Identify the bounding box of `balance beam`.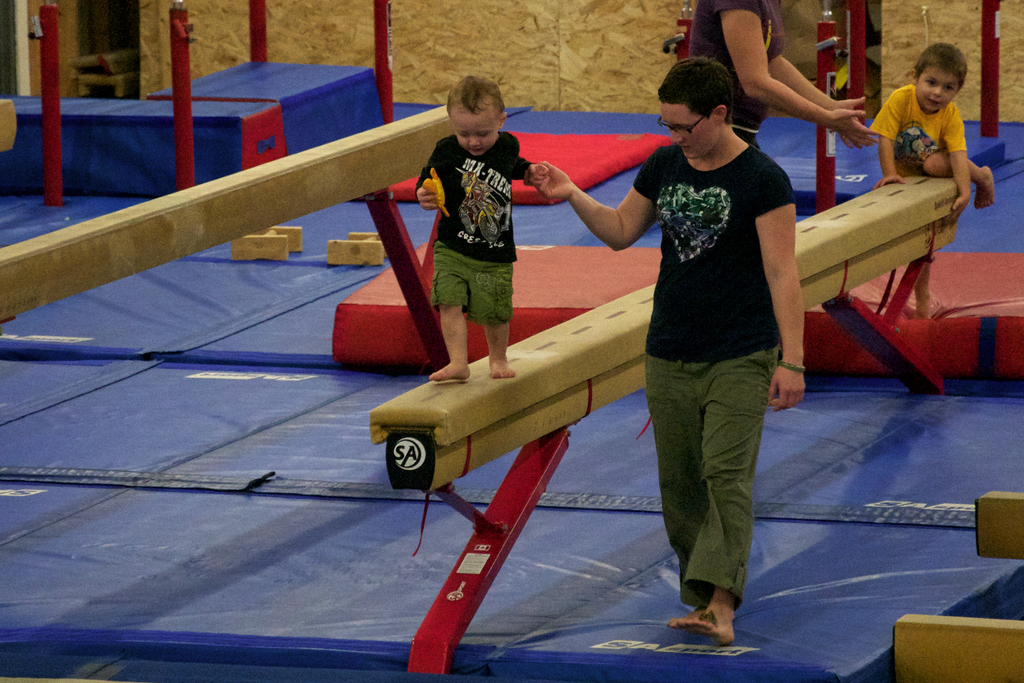
0/105/445/323.
